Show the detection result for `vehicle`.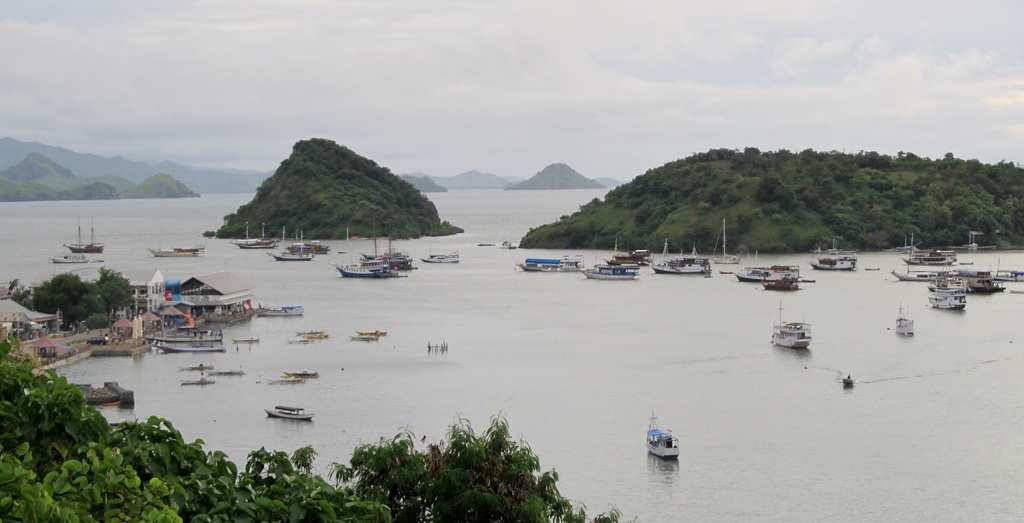
detection(50, 255, 106, 264).
